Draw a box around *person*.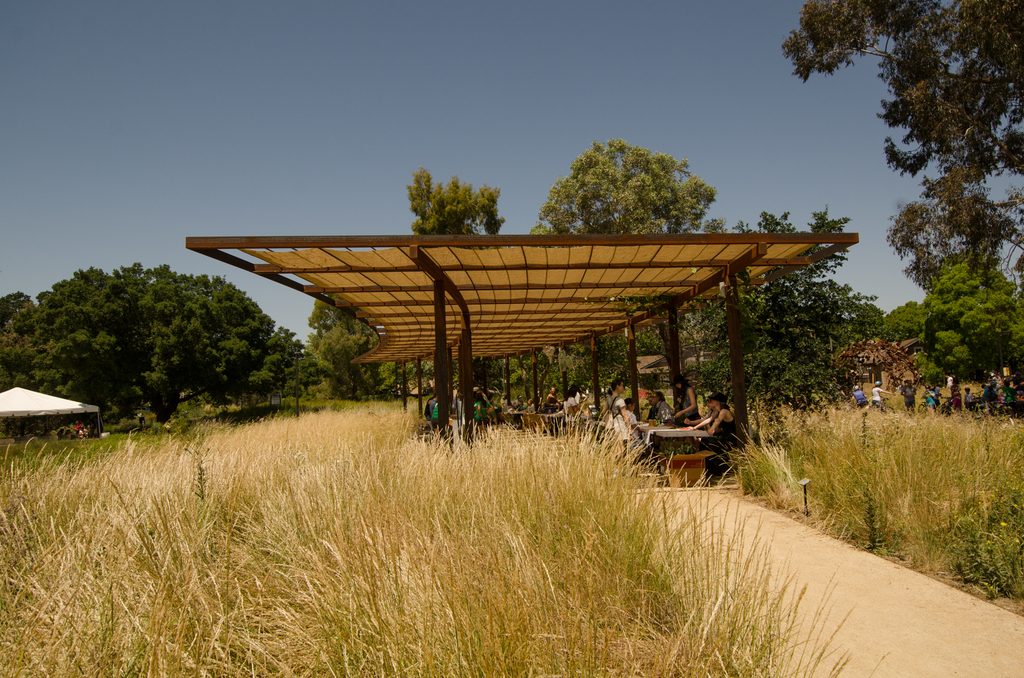
box(620, 392, 648, 451).
